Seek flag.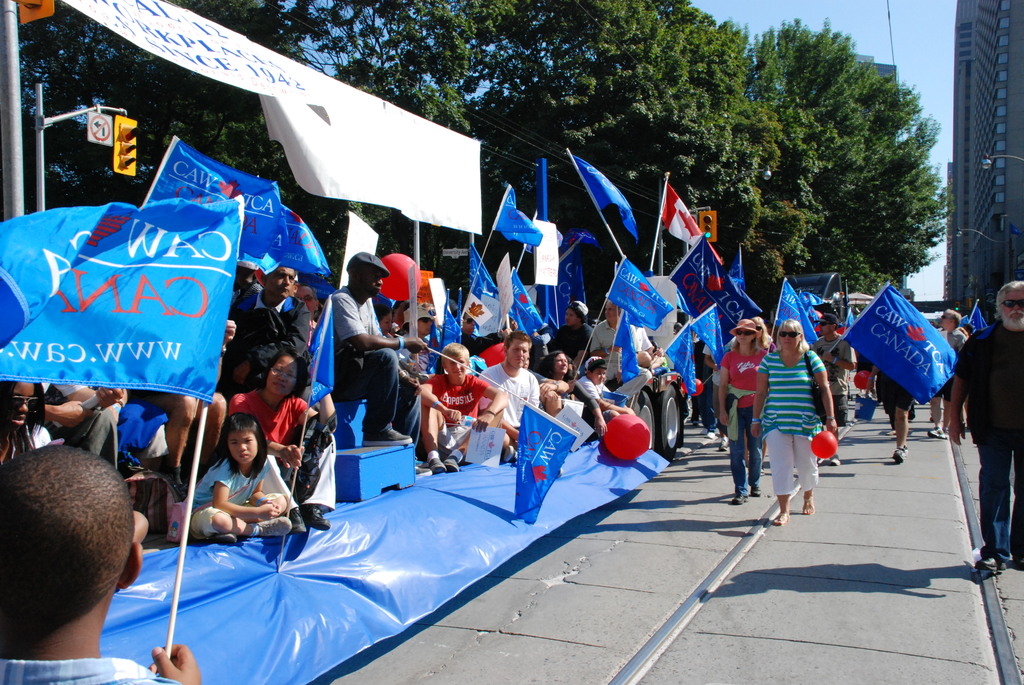
462/231/506/295.
